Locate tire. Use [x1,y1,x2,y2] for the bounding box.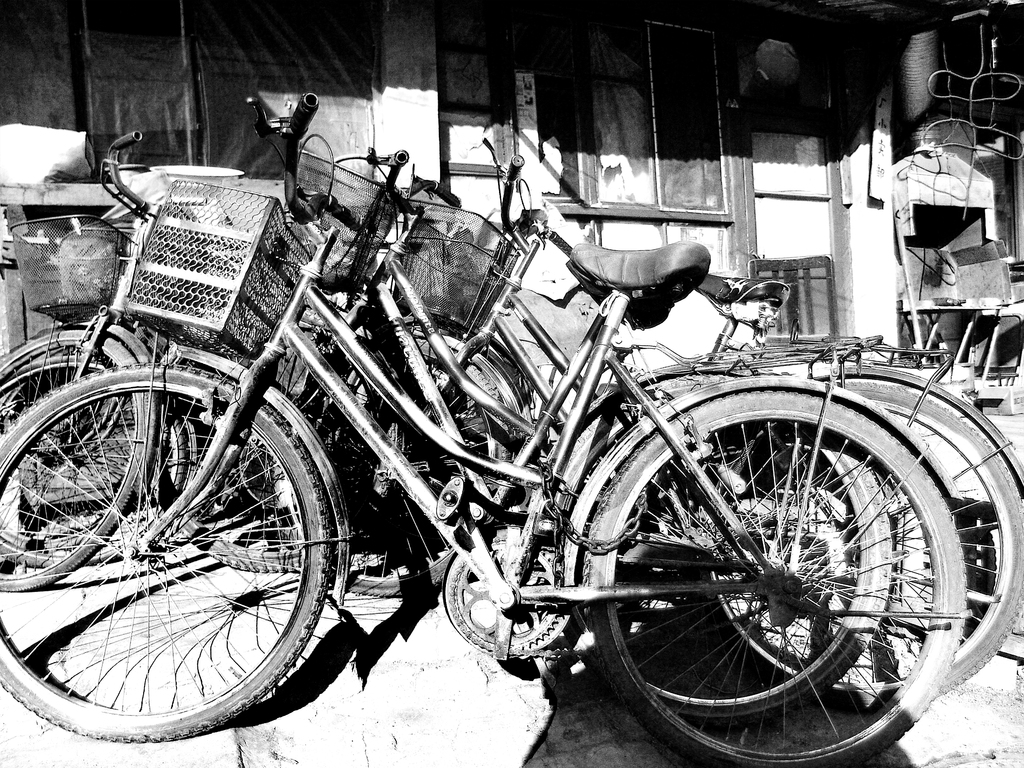
[0,331,151,589].
